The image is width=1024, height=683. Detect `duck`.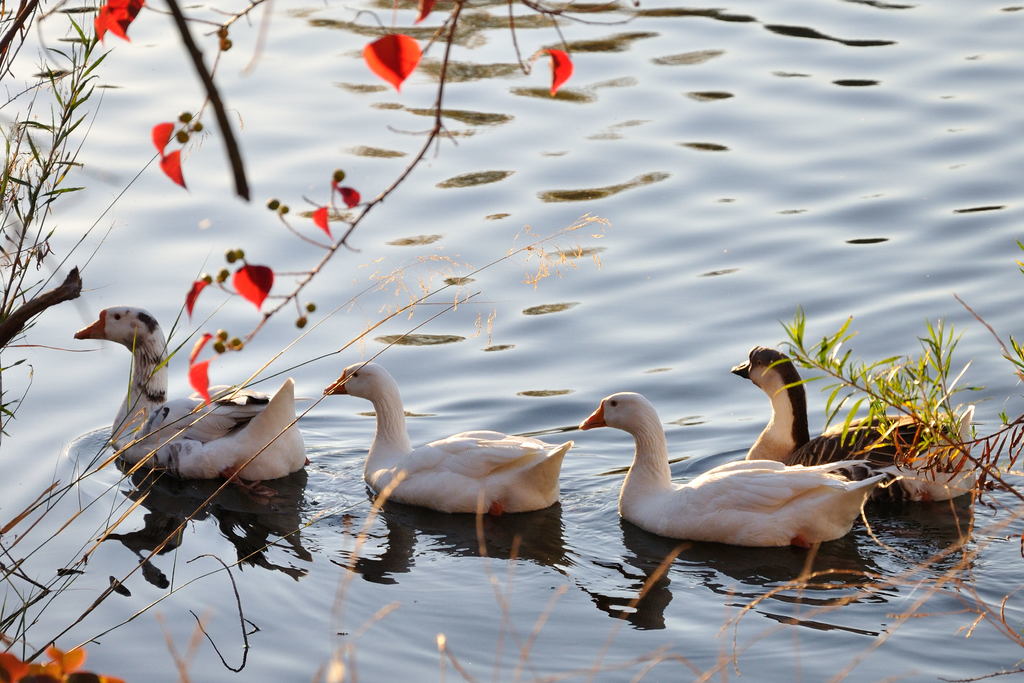
Detection: locate(322, 368, 598, 538).
